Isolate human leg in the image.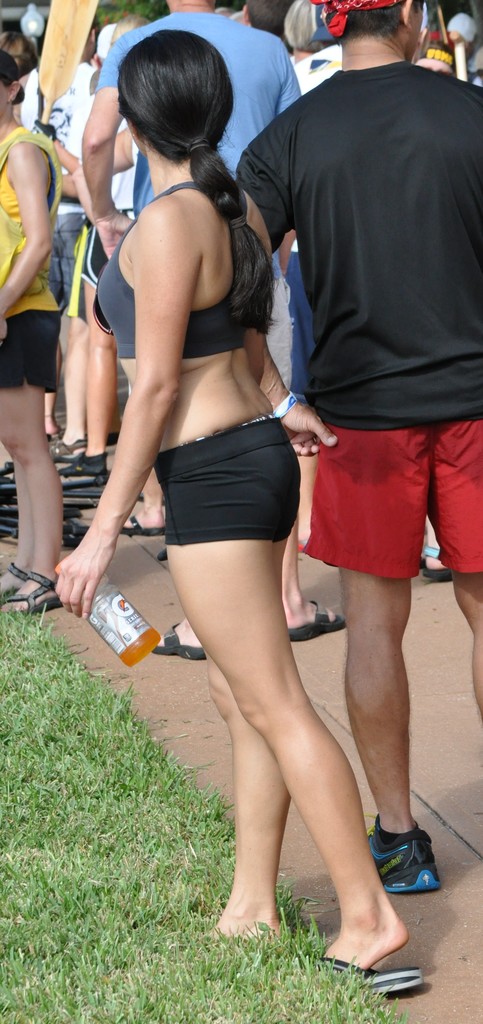
Isolated region: [434,380,482,716].
